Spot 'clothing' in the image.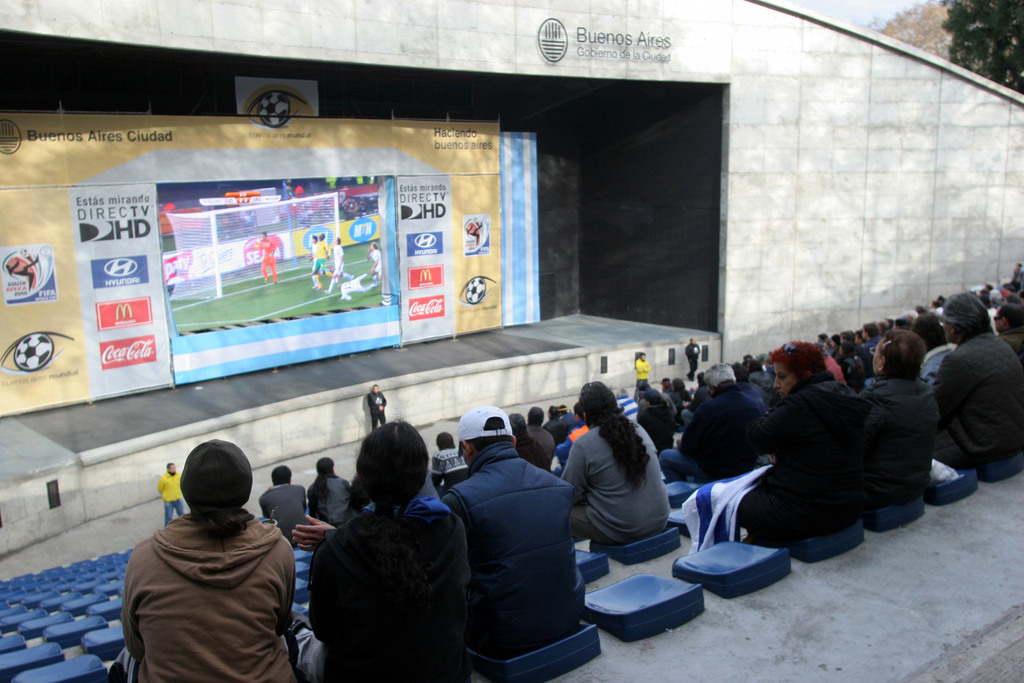
'clothing' found at left=934, top=331, right=1023, bottom=463.
